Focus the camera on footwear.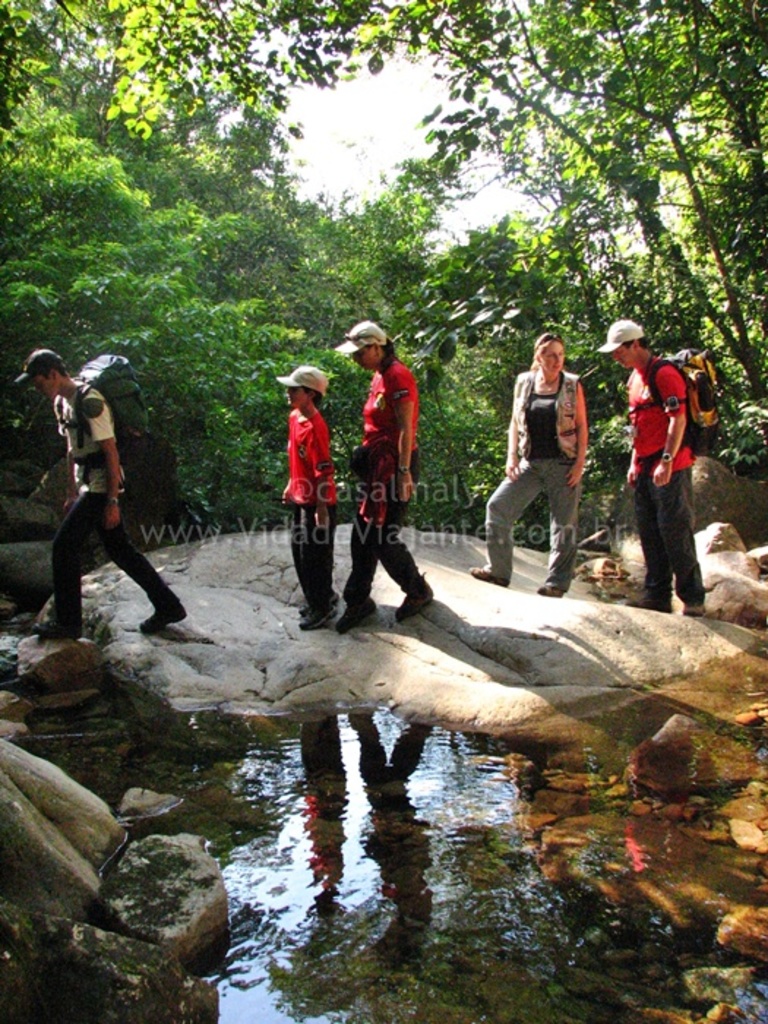
Focus region: (x1=537, y1=585, x2=572, y2=598).
